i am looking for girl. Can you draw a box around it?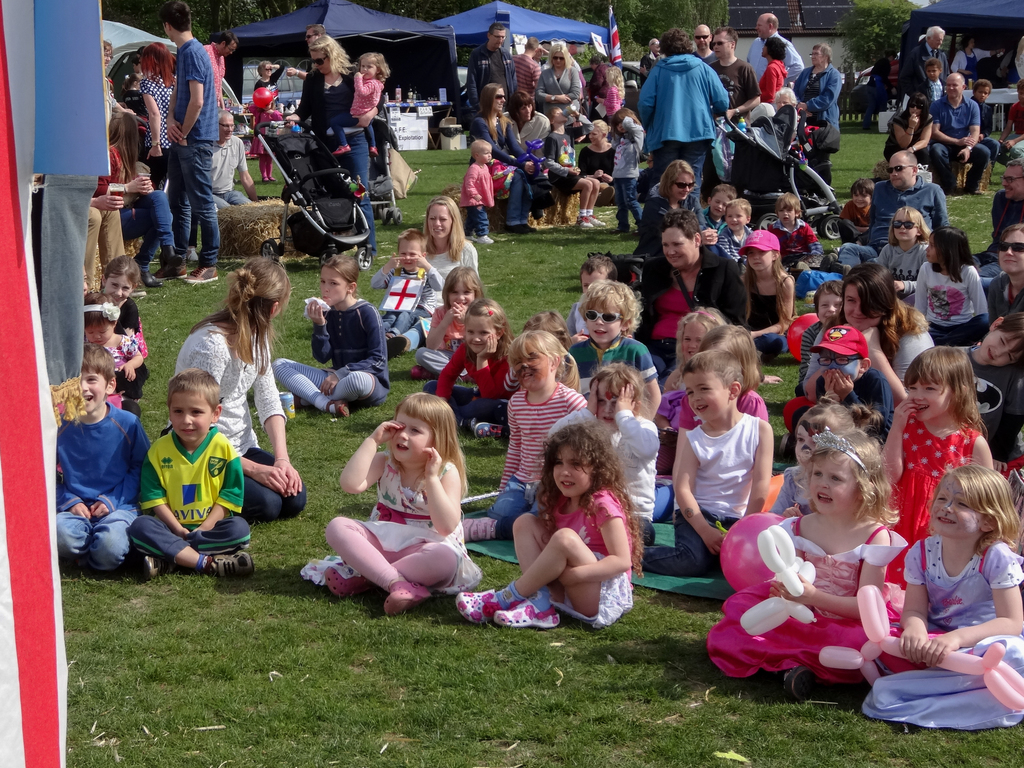
Sure, the bounding box is x1=662, y1=318, x2=767, y2=462.
